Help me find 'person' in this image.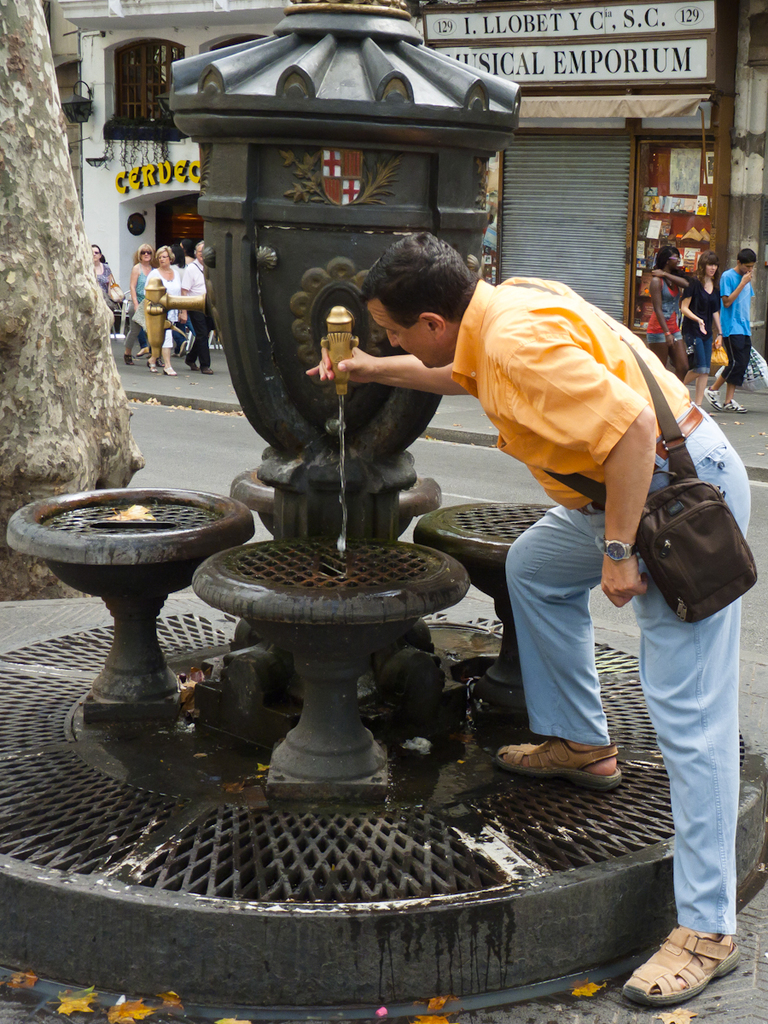
Found it: 89:241:124:332.
